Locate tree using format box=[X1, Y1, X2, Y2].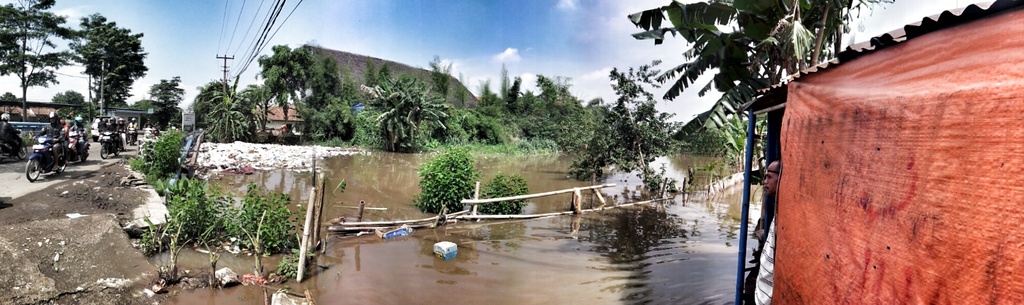
box=[154, 73, 189, 127].
